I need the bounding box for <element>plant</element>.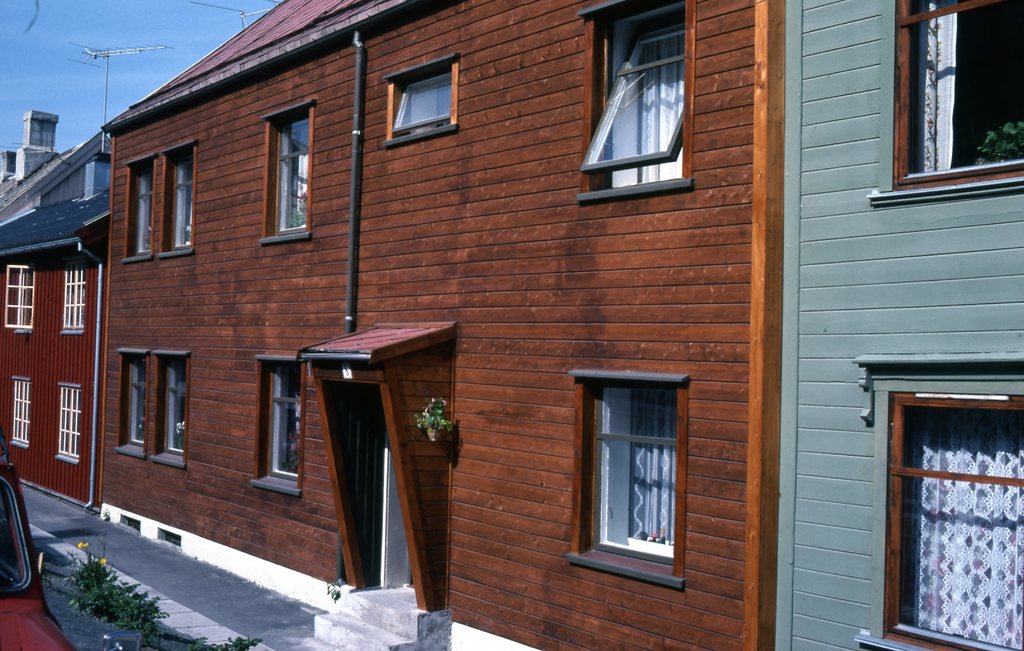
Here it is: left=176, top=633, right=263, bottom=650.
